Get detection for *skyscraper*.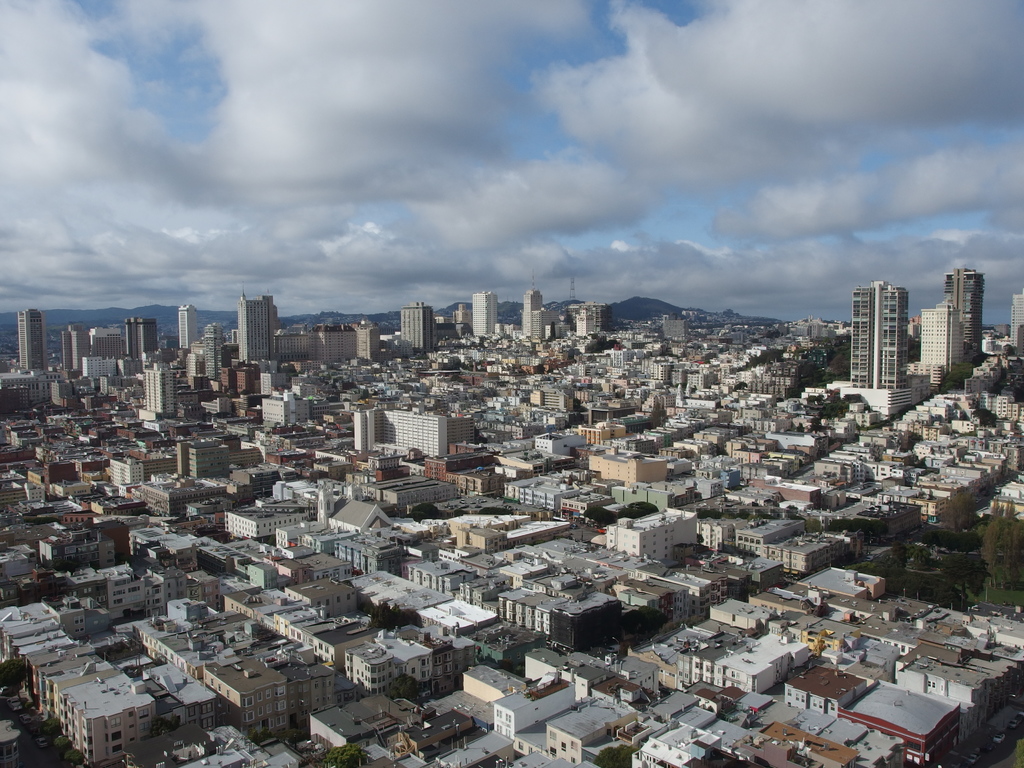
Detection: x1=176 y1=302 x2=200 y2=347.
